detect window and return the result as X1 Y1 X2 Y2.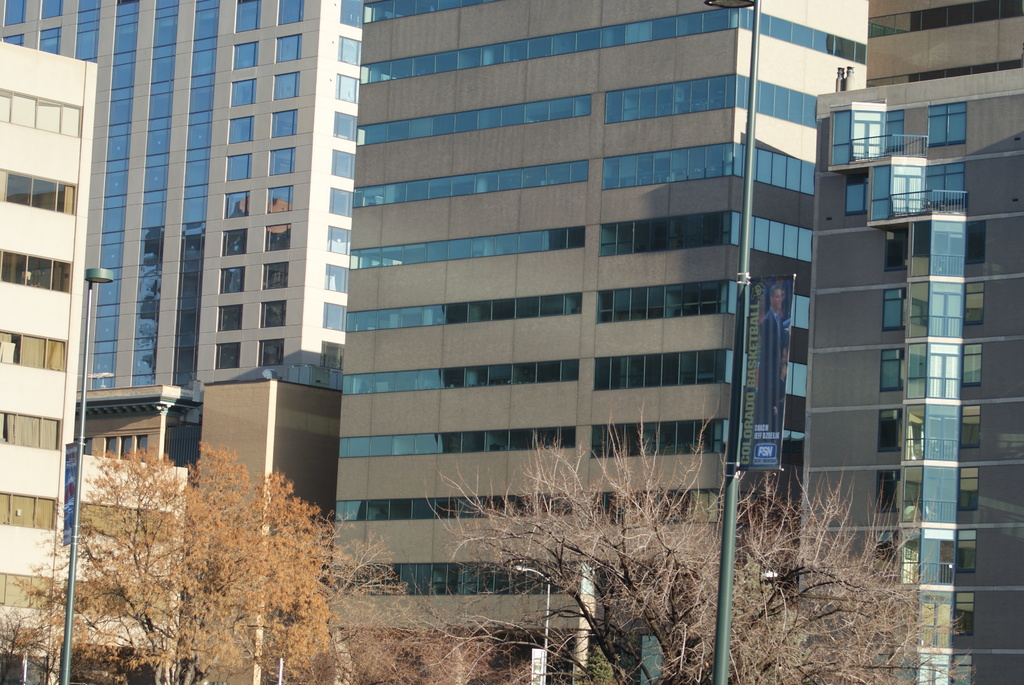
591 421 810 460.
